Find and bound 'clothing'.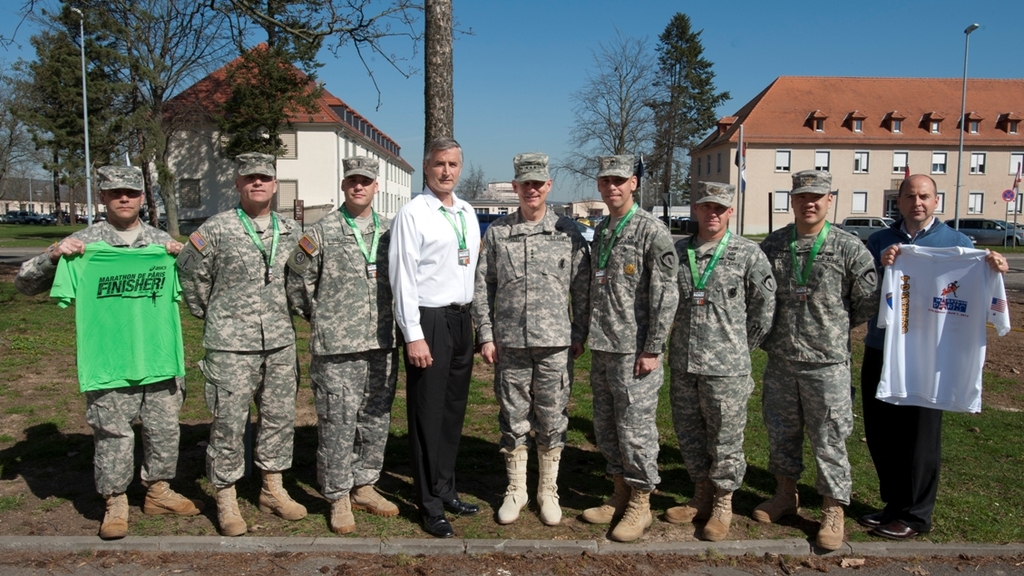
Bound: (x1=580, y1=191, x2=693, y2=496).
